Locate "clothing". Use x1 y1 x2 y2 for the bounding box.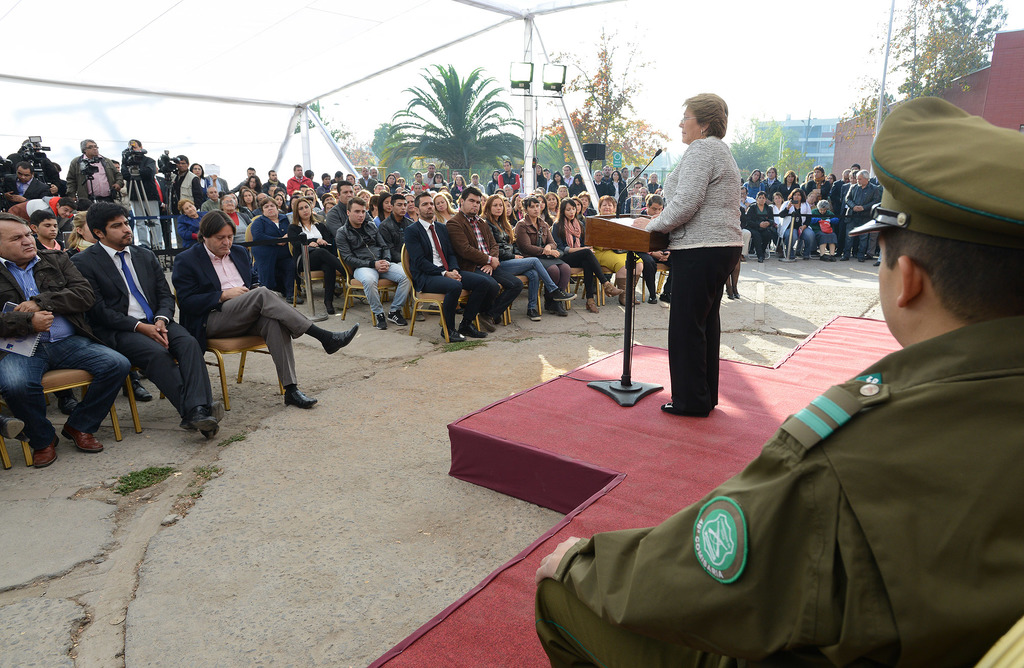
829 181 854 207.
